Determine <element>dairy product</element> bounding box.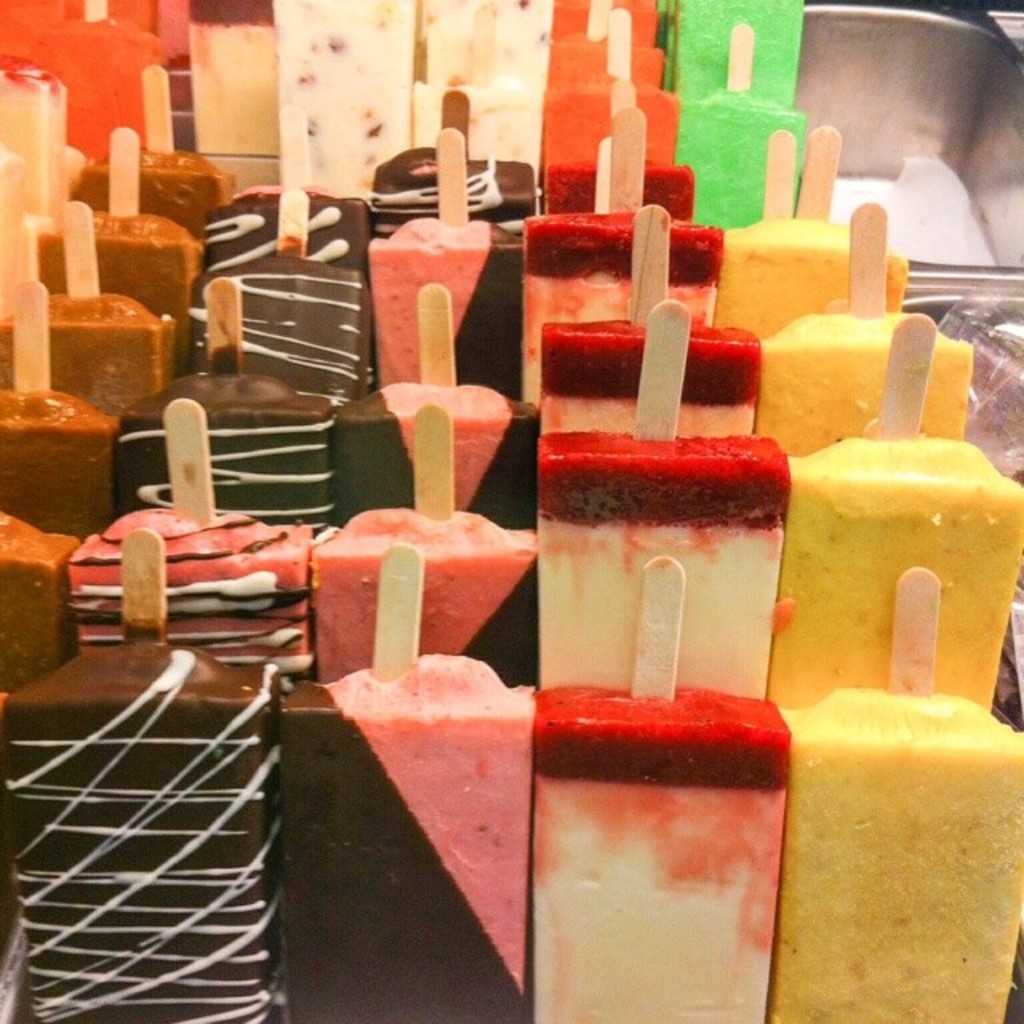
Determined: bbox=(531, 683, 792, 1022).
